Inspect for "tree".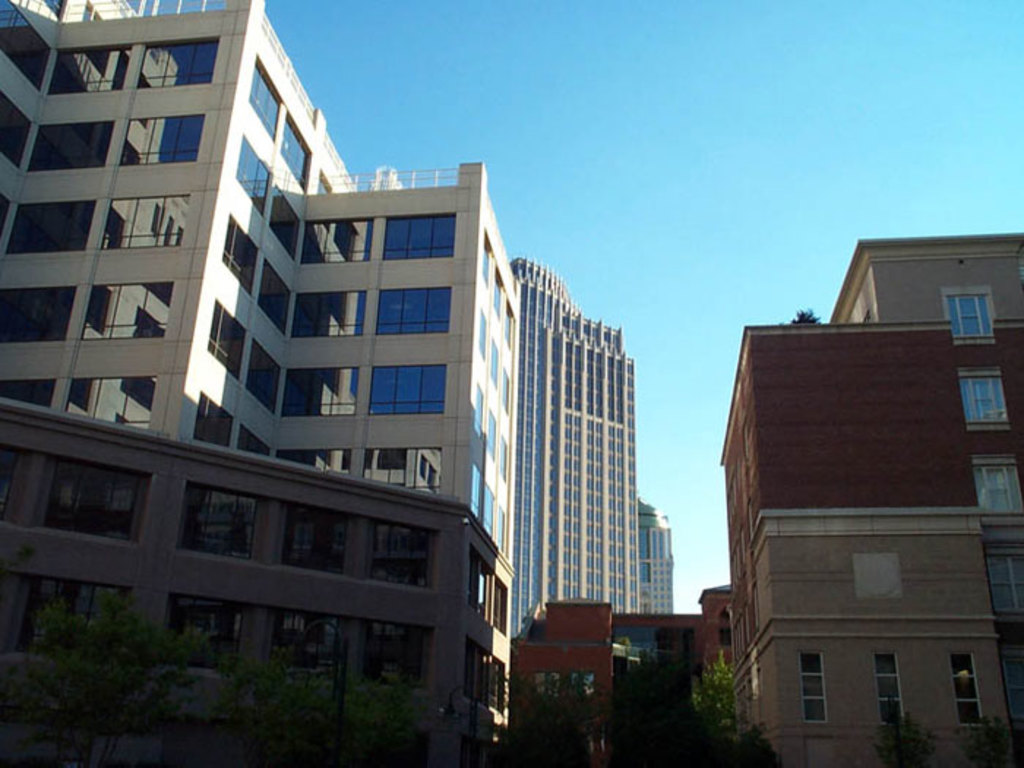
Inspection: box(958, 714, 1023, 767).
